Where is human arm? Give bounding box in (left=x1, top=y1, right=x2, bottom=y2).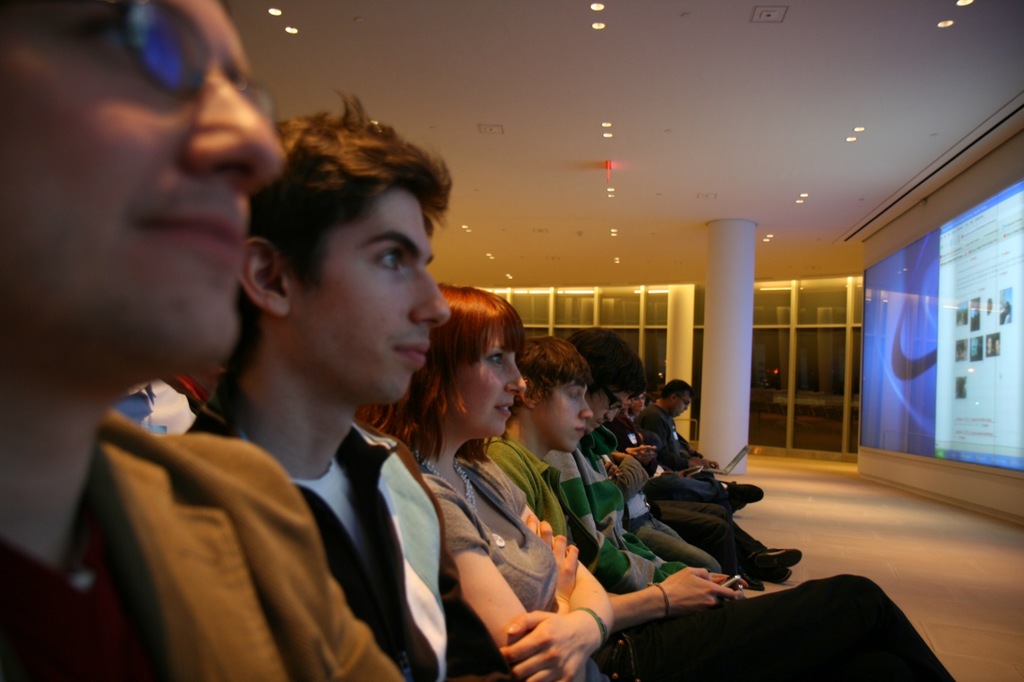
(left=646, top=418, right=666, bottom=456).
